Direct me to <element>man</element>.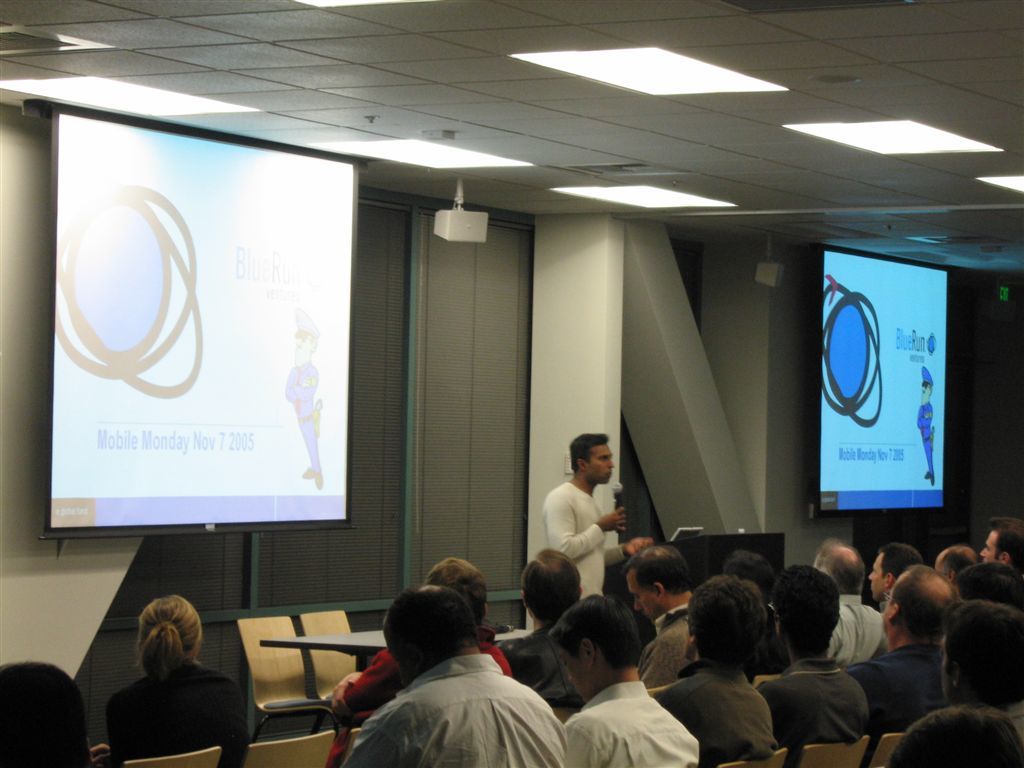
Direction: {"left": 536, "top": 444, "right": 635, "bottom": 613}.
